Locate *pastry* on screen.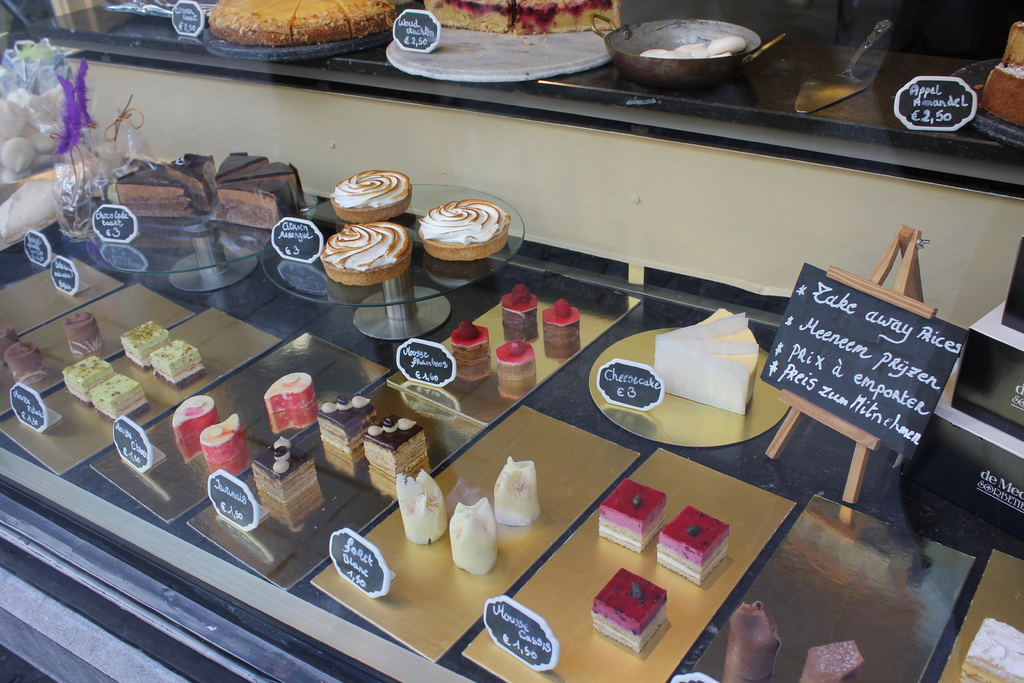
On screen at rect(452, 504, 498, 577).
